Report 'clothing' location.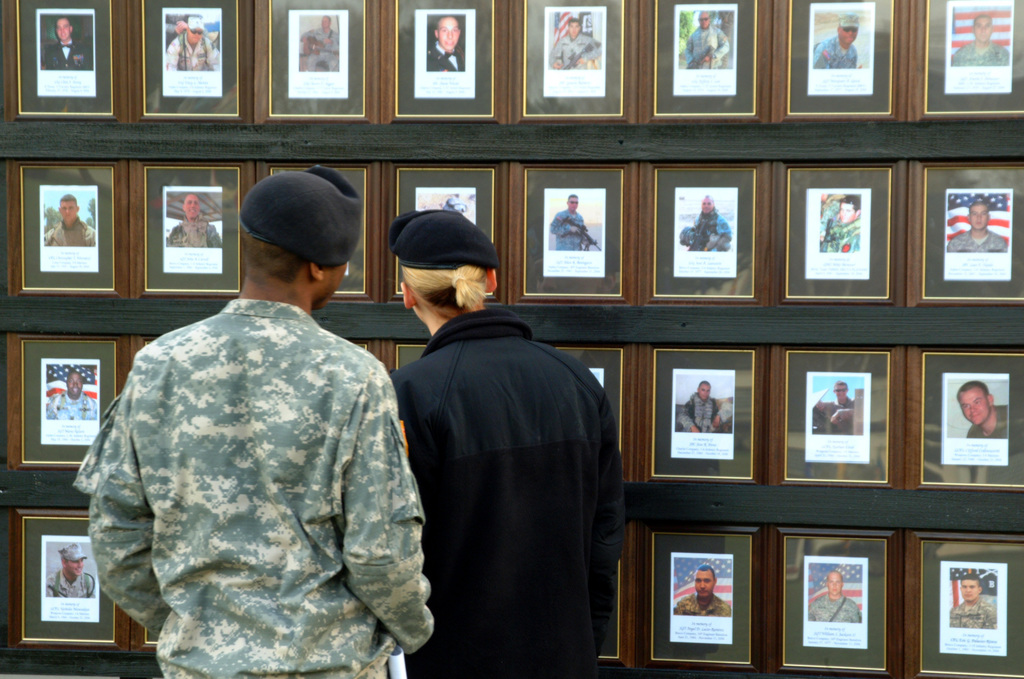
Report: 44/219/96/252.
